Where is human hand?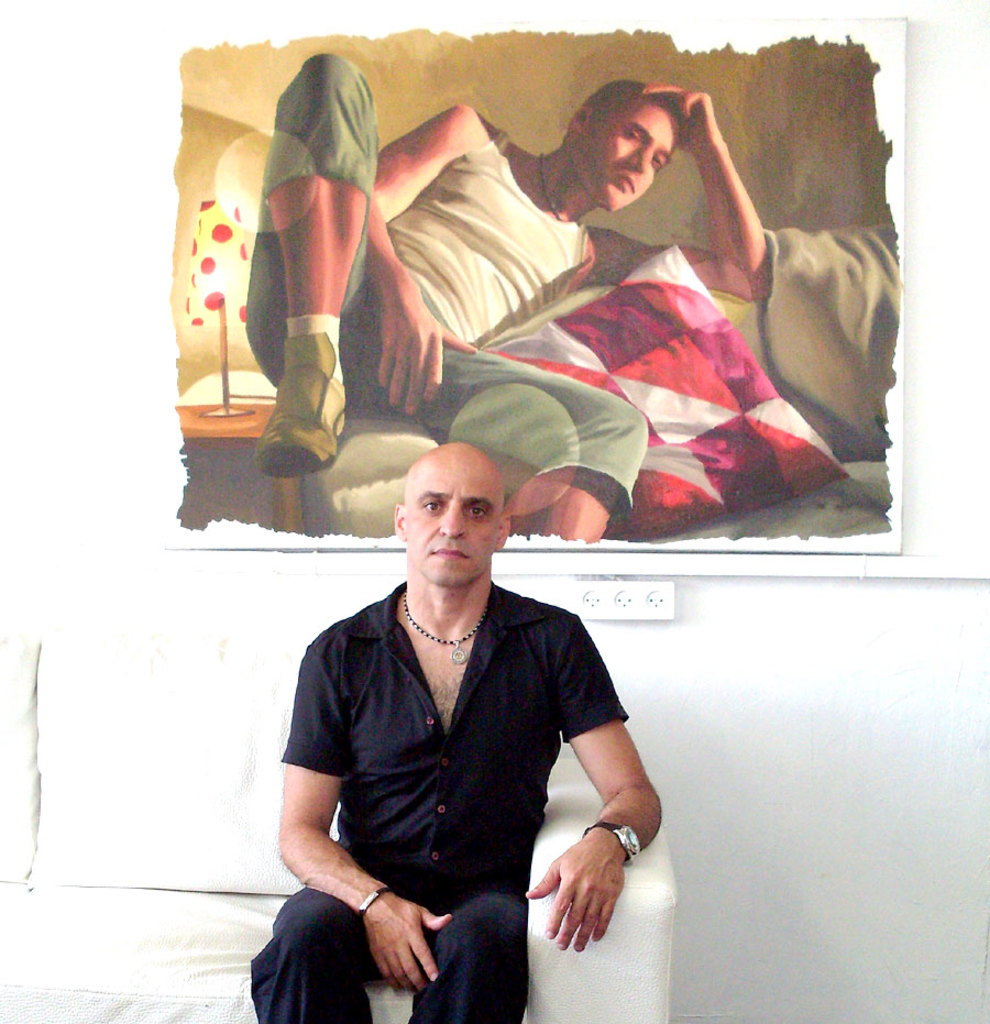
548 789 639 949.
